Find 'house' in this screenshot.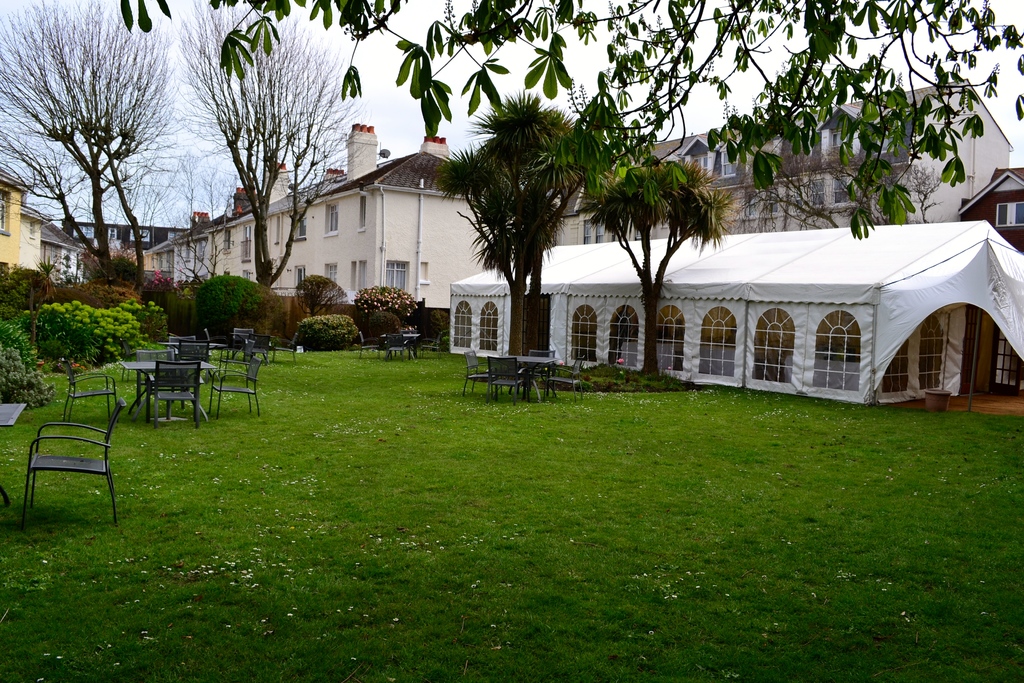
The bounding box for 'house' is rect(85, 210, 163, 307).
